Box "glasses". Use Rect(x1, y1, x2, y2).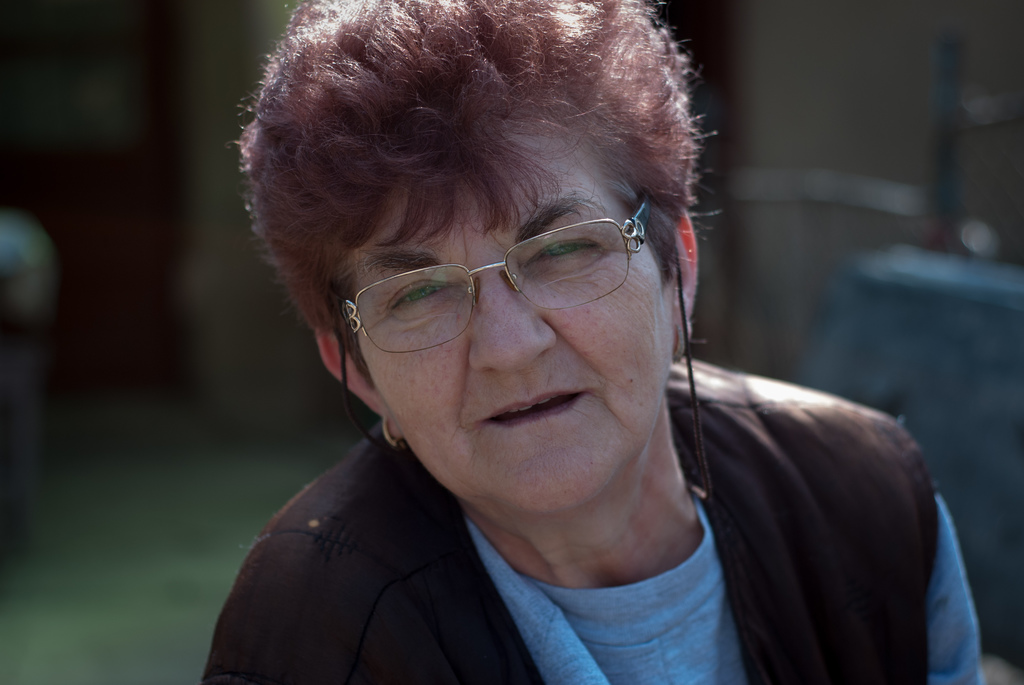
Rect(330, 212, 652, 338).
